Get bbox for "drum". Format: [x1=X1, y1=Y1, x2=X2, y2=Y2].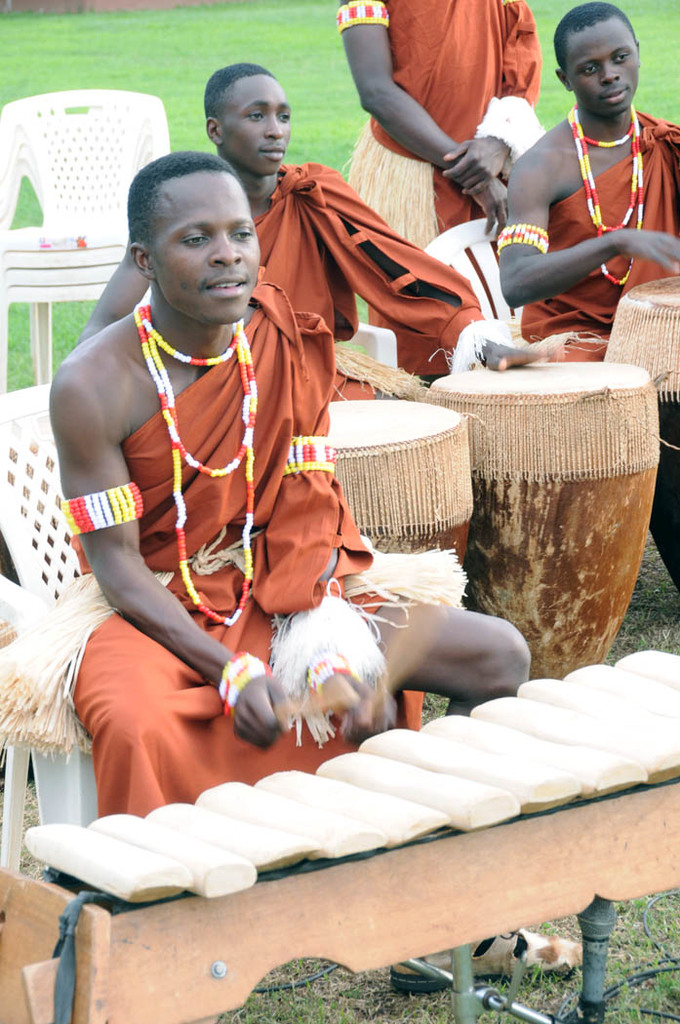
[x1=331, y1=401, x2=469, y2=567].
